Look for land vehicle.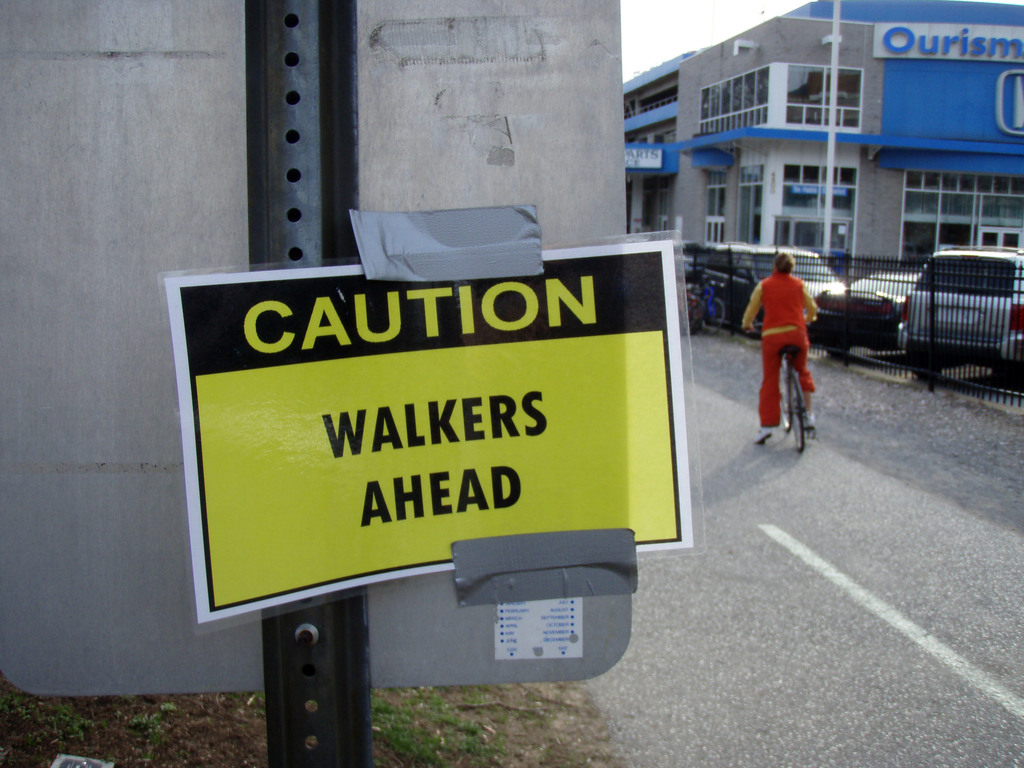
Found: left=679, top=238, right=706, bottom=278.
